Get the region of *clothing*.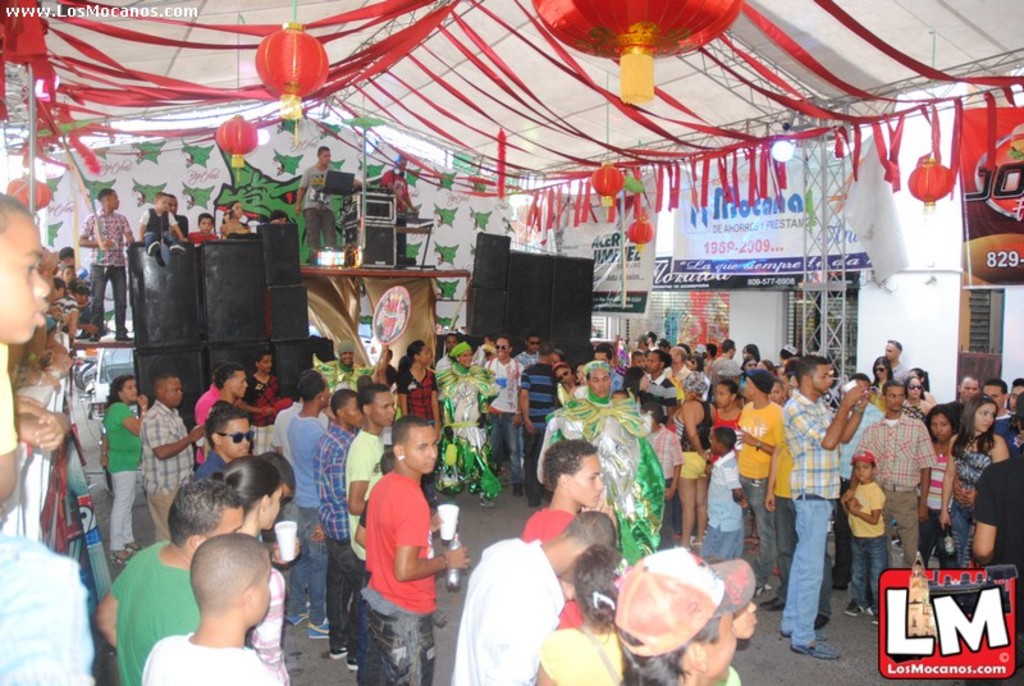
pyautogui.locateOnScreen(923, 445, 966, 559).
